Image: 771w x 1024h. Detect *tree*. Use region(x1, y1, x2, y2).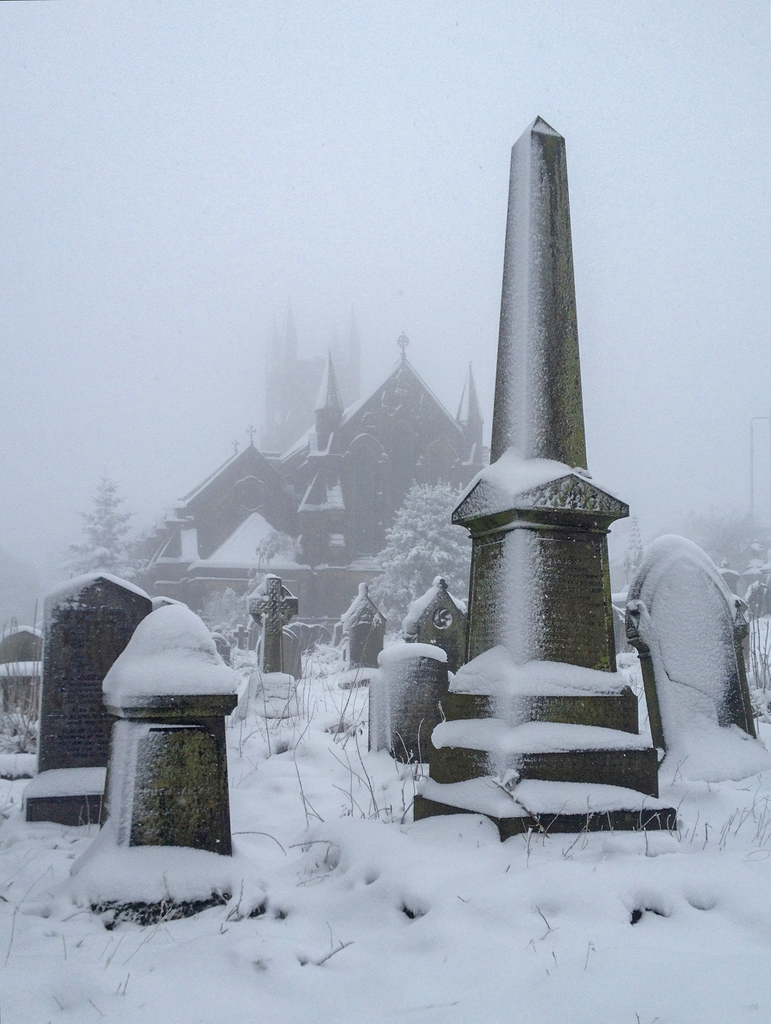
region(53, 468, 155, 582).
